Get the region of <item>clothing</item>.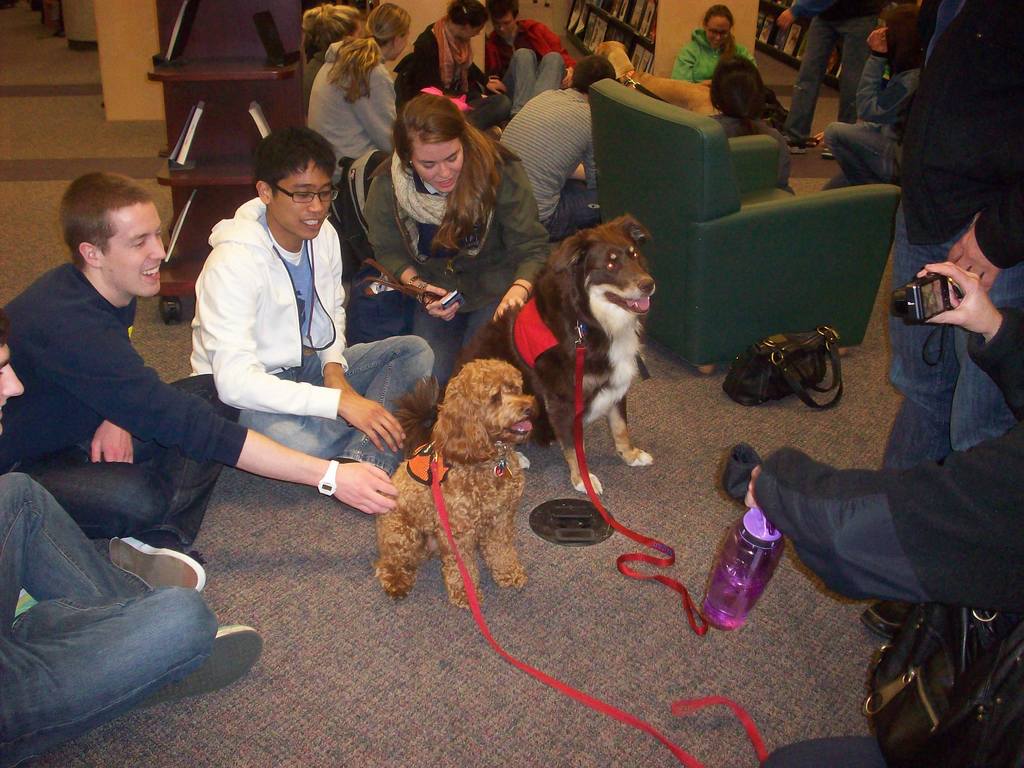
[x1=434, y1=18, x2=466, y2=88].
